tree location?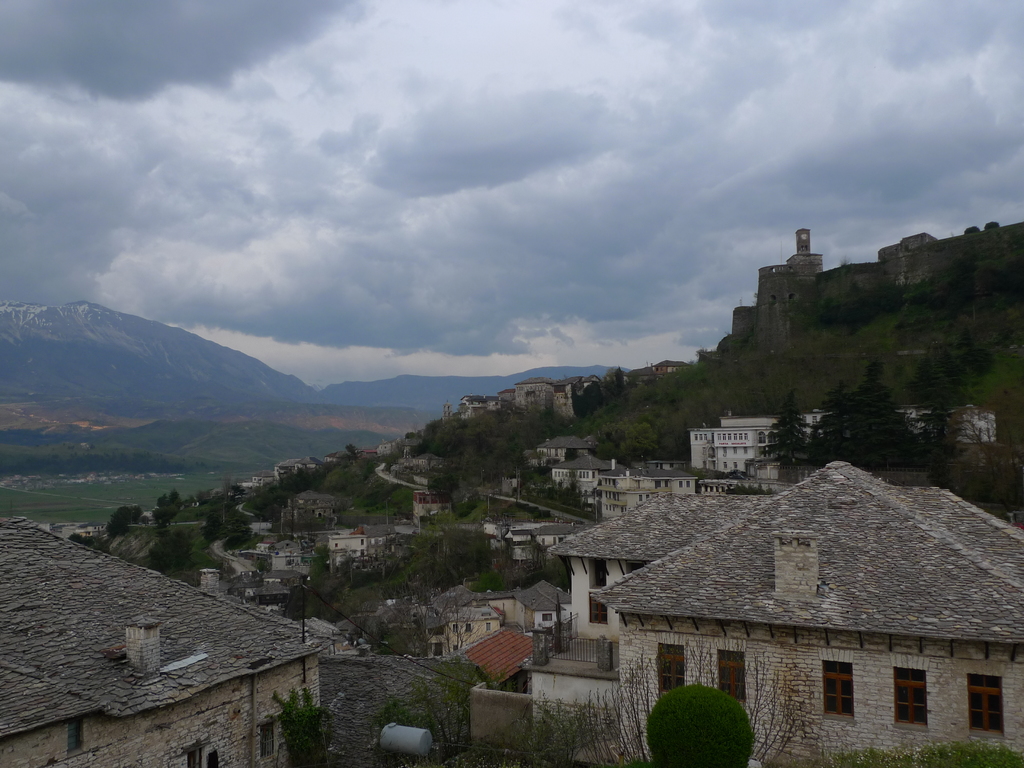
detection(962, 227, 976, 237)
